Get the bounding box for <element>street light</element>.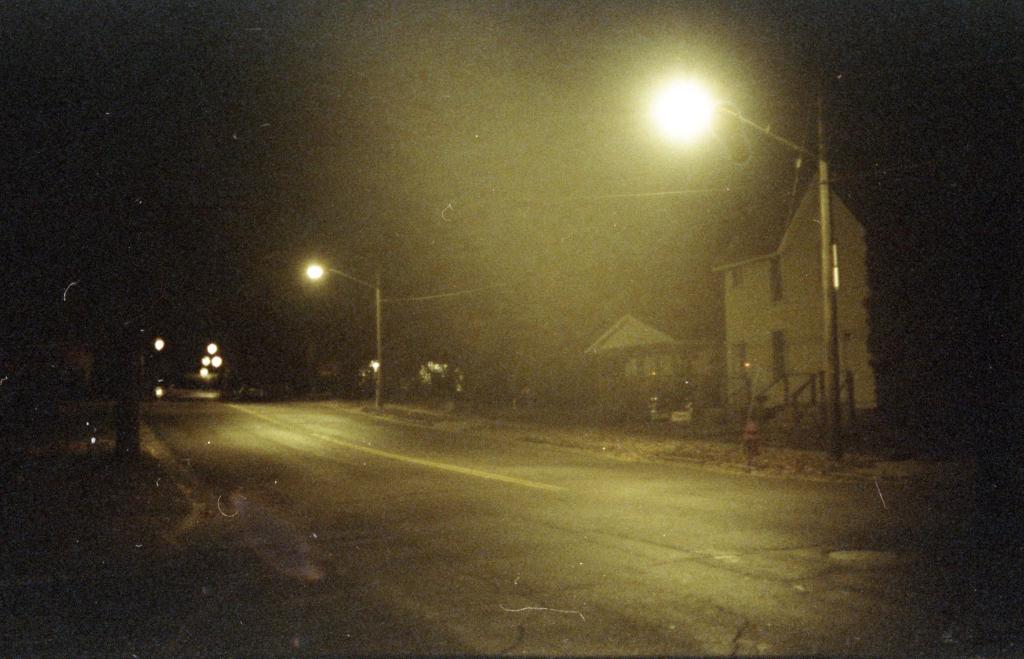
<bbox>303, 256, 386, 412</bbox>.
